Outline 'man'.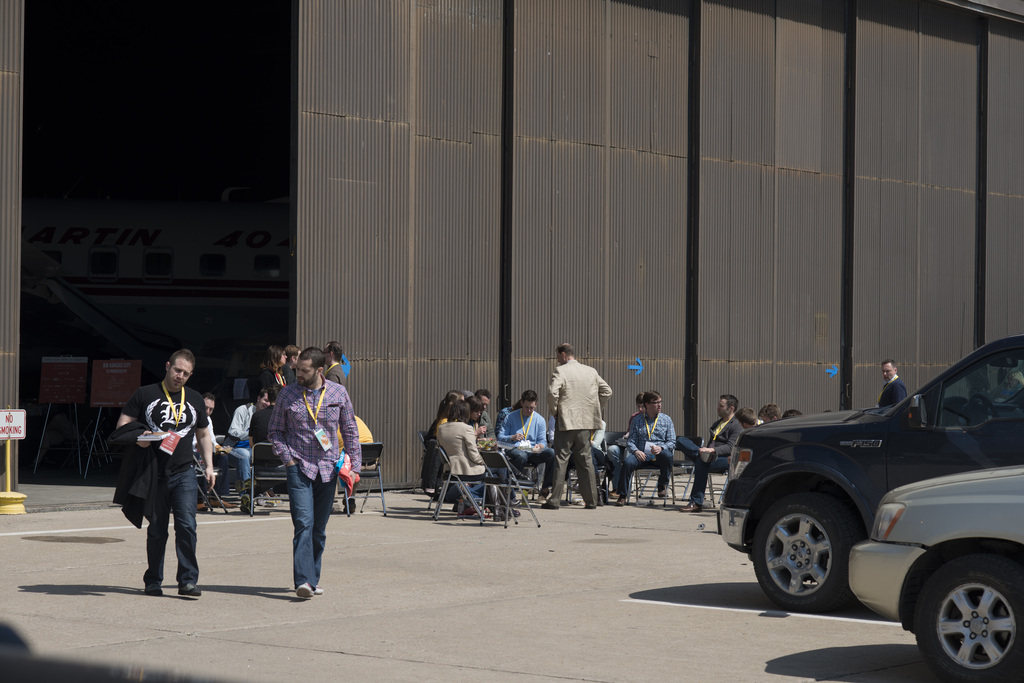
Outline: {"x1": 110, "y1": 347, "x2": 216, "y2": 599}.
